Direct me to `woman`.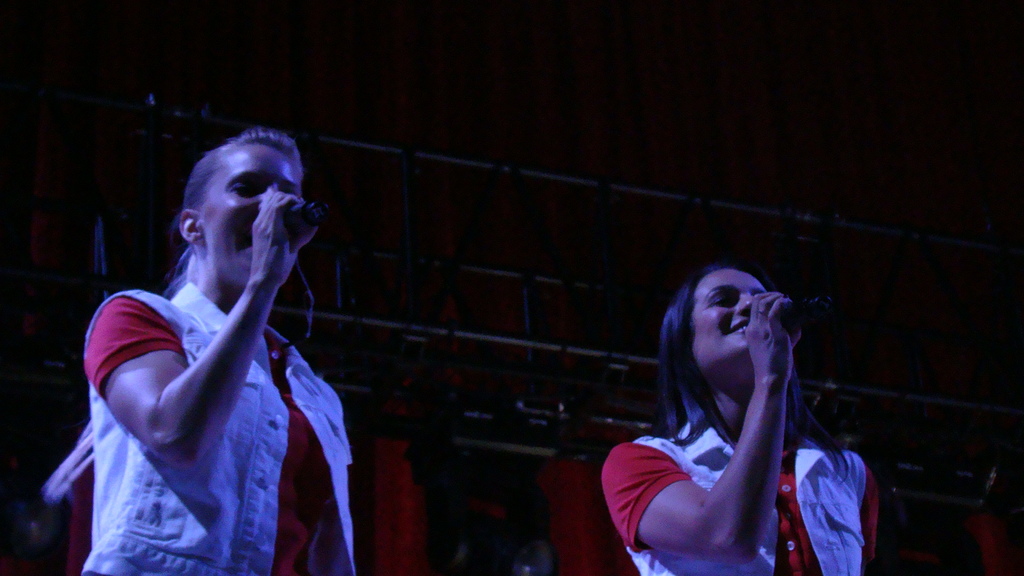
Direction: bbox=[597, 271, 883, 575].
